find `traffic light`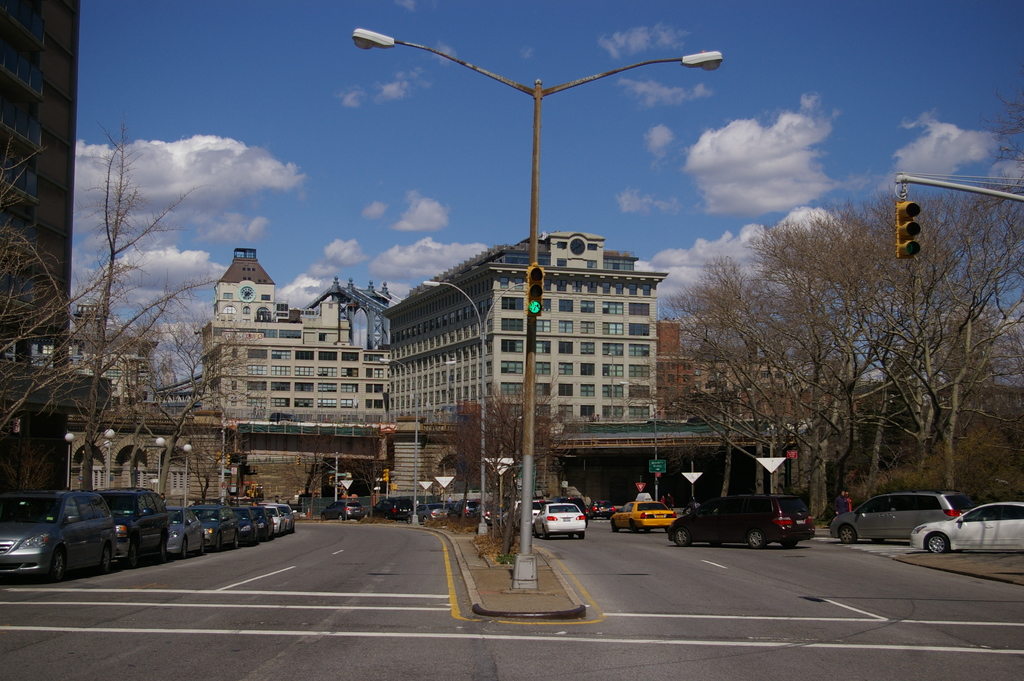
[left=525, top=263, right=548, bottom=324]
